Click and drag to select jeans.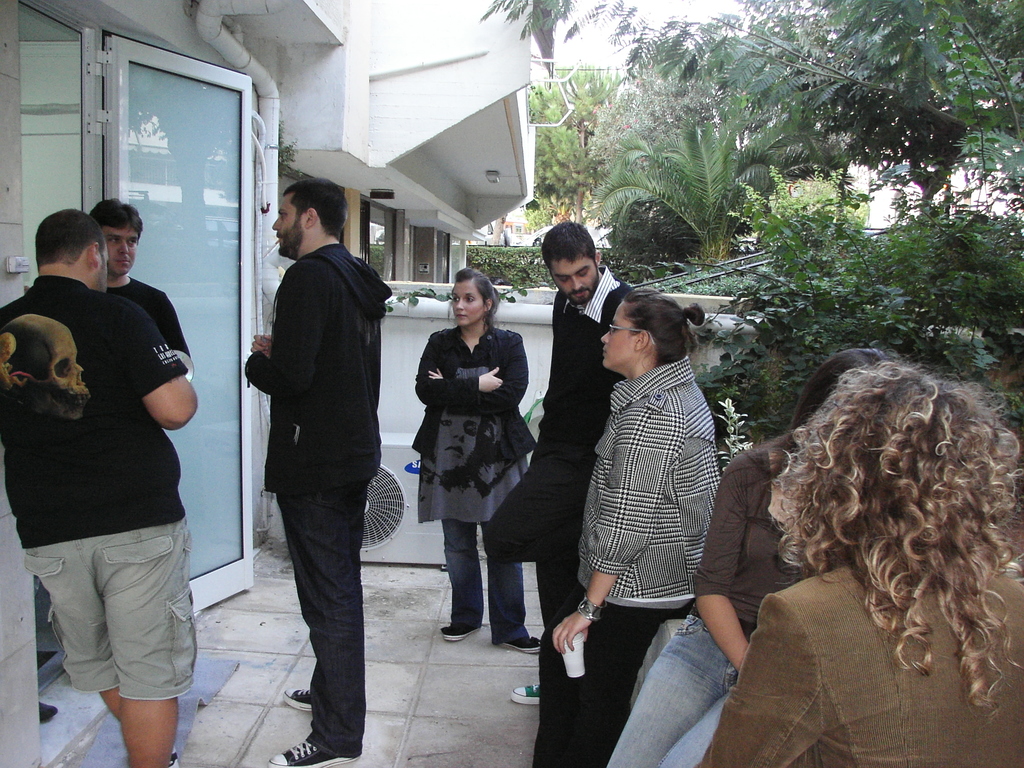
Selection: {"x1": 27, "y1": 516, "x2": 199, "y2": 703}.
